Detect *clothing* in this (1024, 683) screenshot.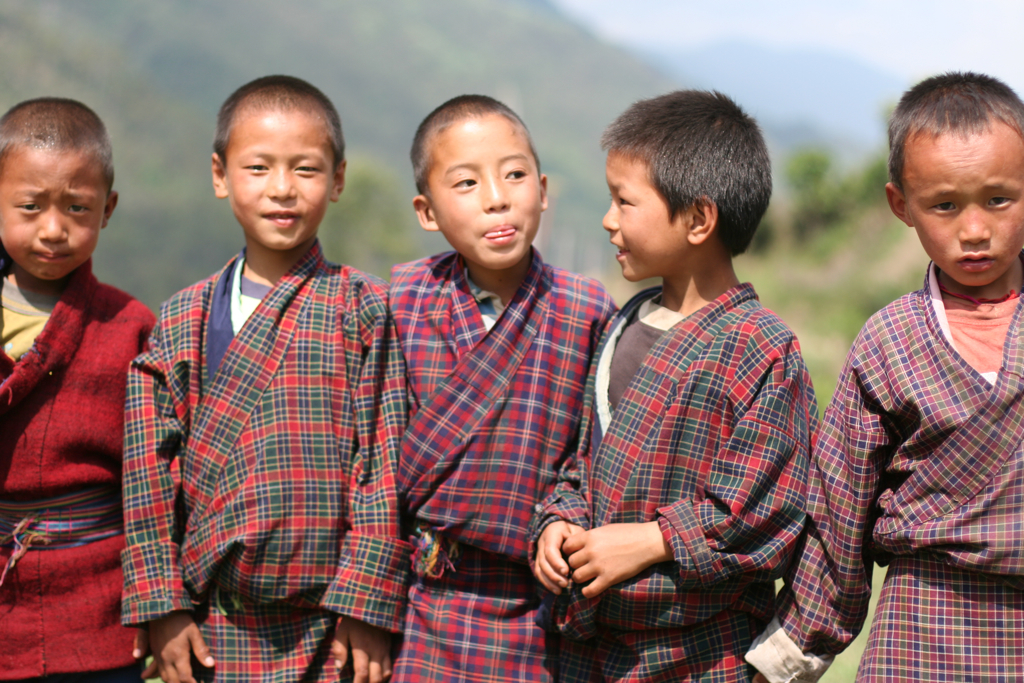
Detection: detection(744, 261, 1023, 682).
